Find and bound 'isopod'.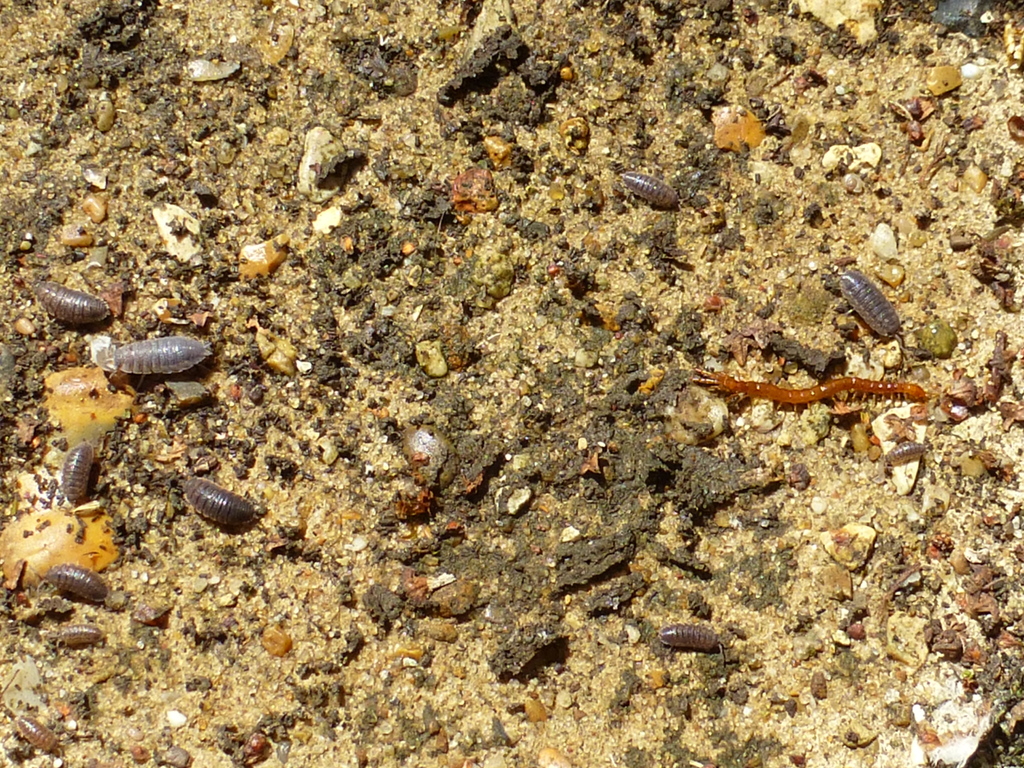
Bound: <region>184, 477, 263, 534</region>.
